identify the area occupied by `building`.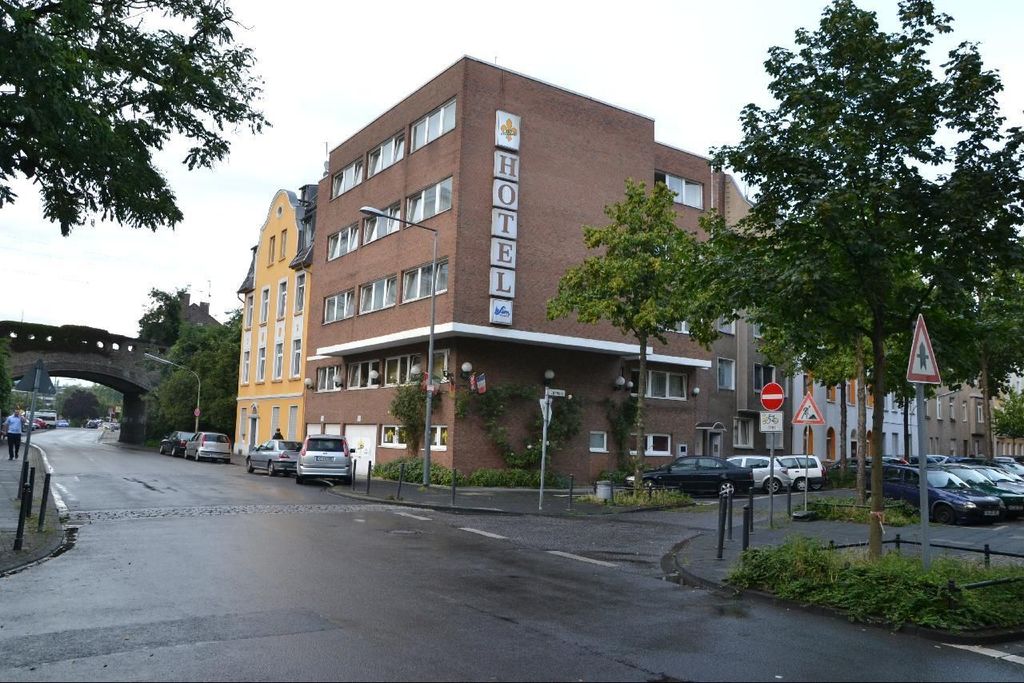
Area: 304/54/791/483.
